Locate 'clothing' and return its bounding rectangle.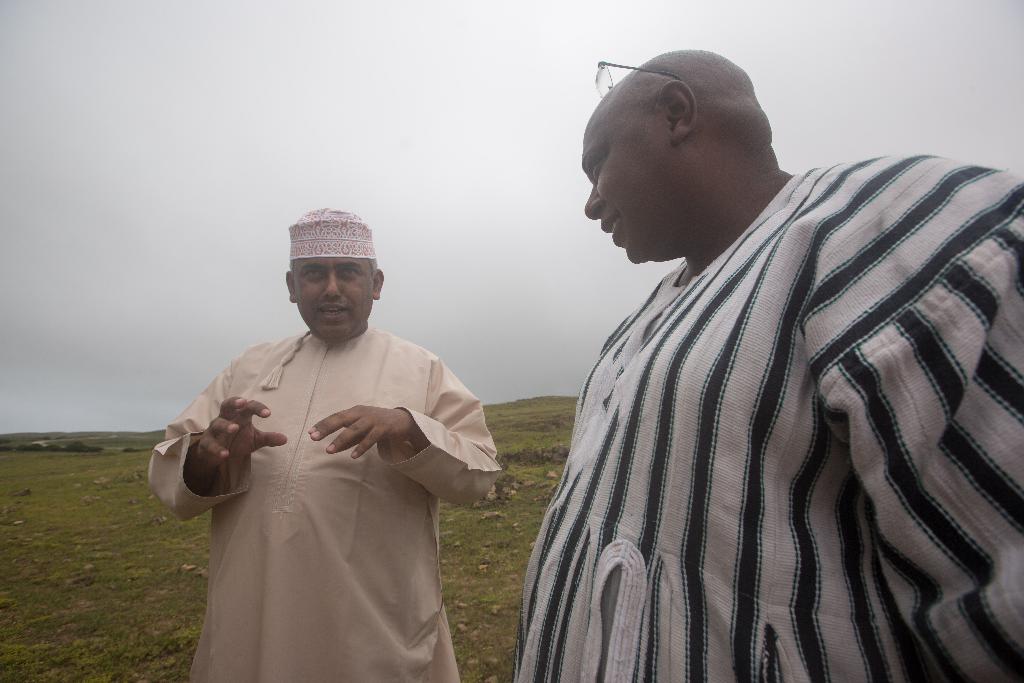
locate(510, 169, 1023, 682).
